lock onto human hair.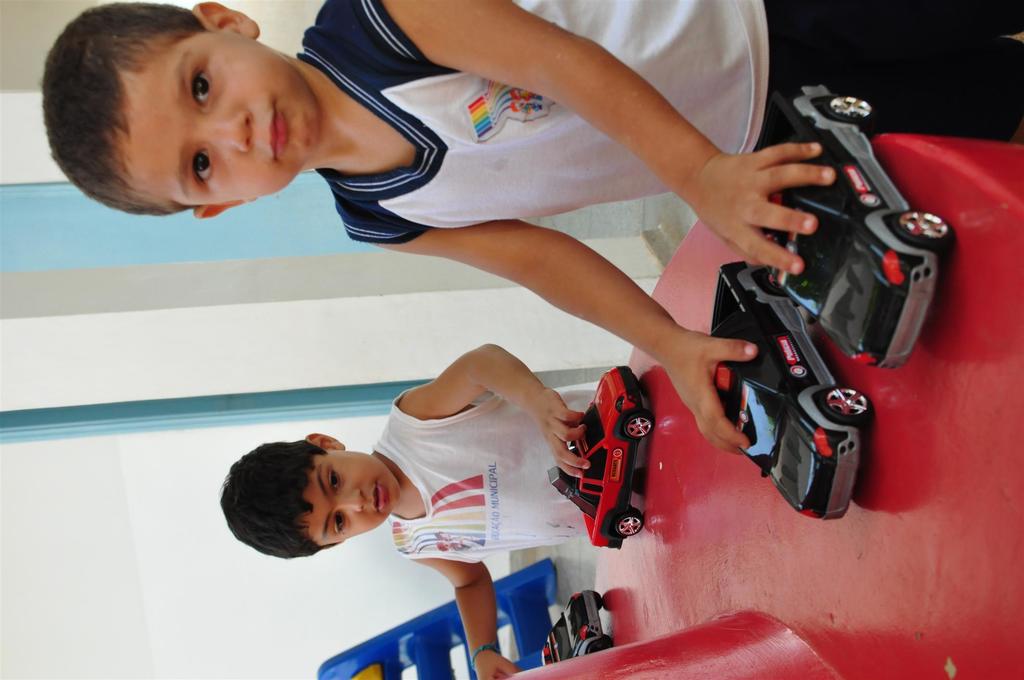
Locked: [x1=217, y1=441, x2=324, y2=560].
